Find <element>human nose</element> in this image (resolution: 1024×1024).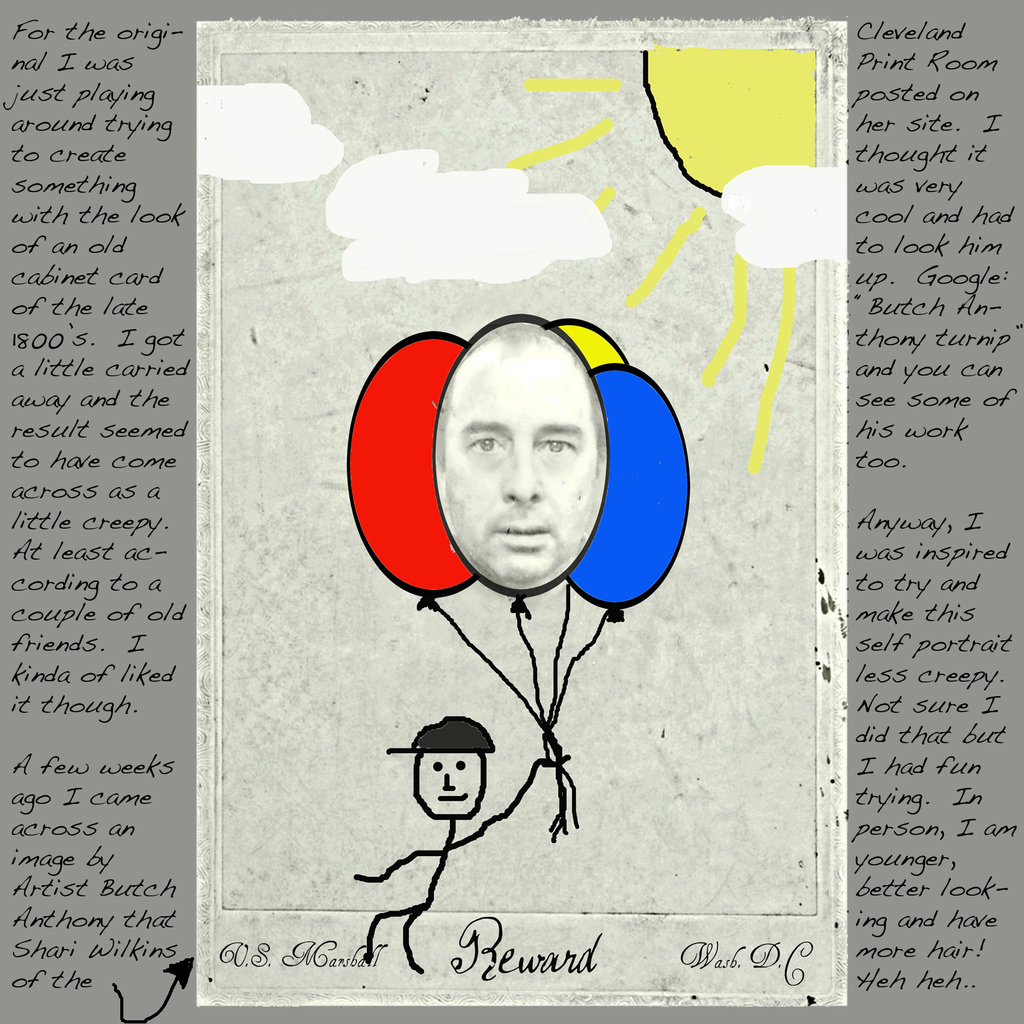
498, 436, 543, 502.
